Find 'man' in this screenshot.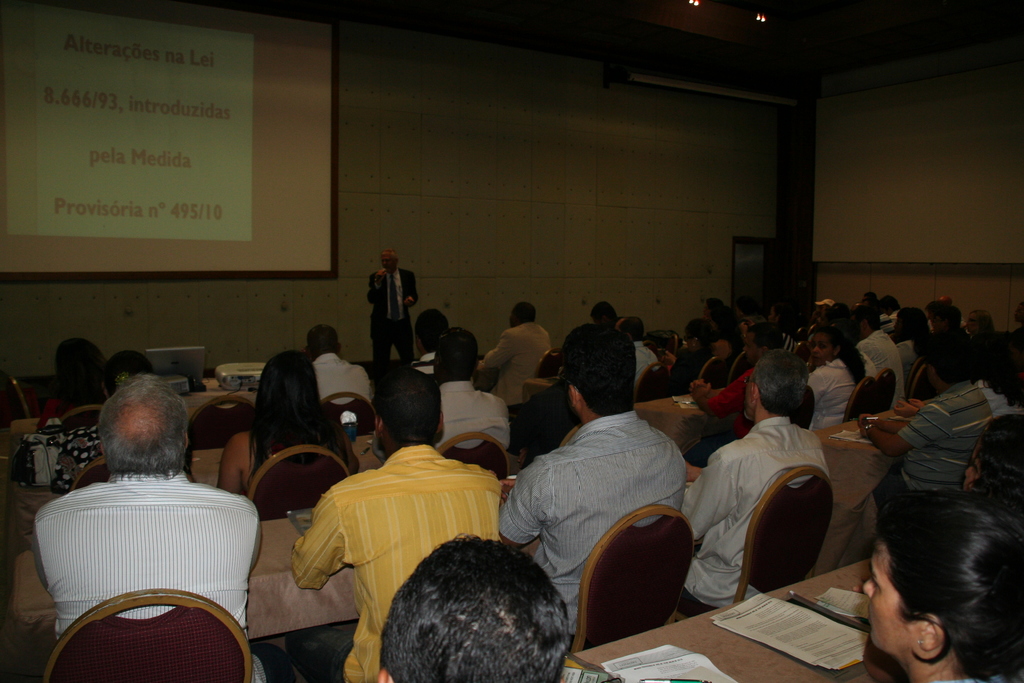
The bounding box for 'man' is 504 324 686 613.
